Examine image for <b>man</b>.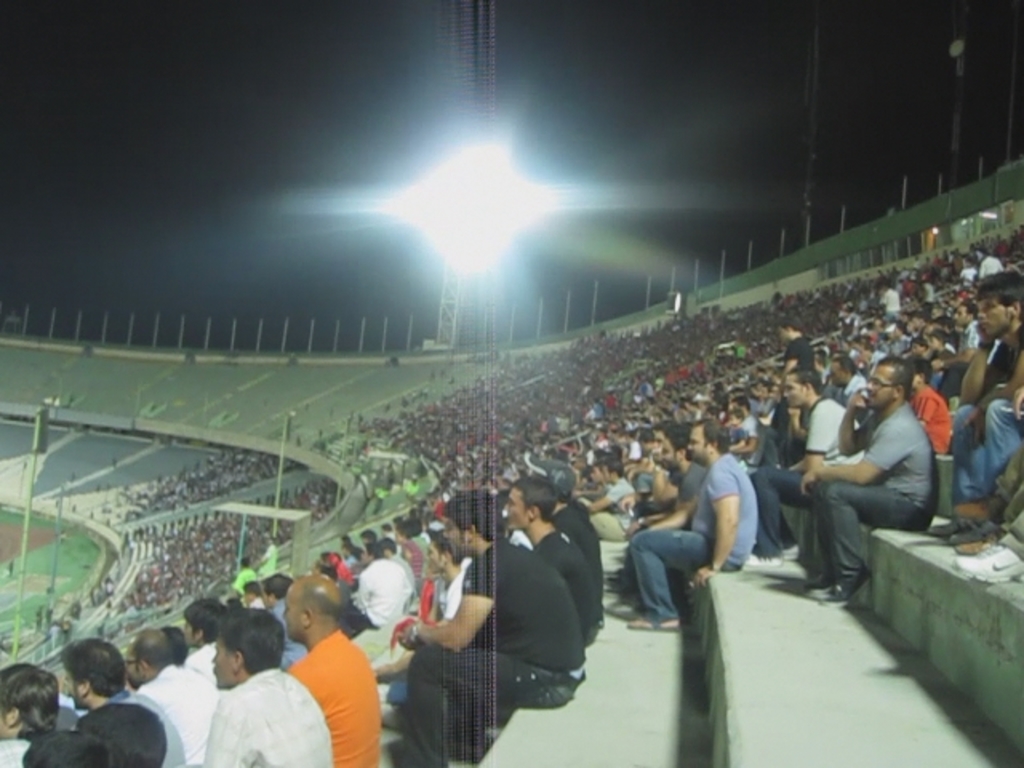
Examination result: bbox=(66, 637, 189, 763).
